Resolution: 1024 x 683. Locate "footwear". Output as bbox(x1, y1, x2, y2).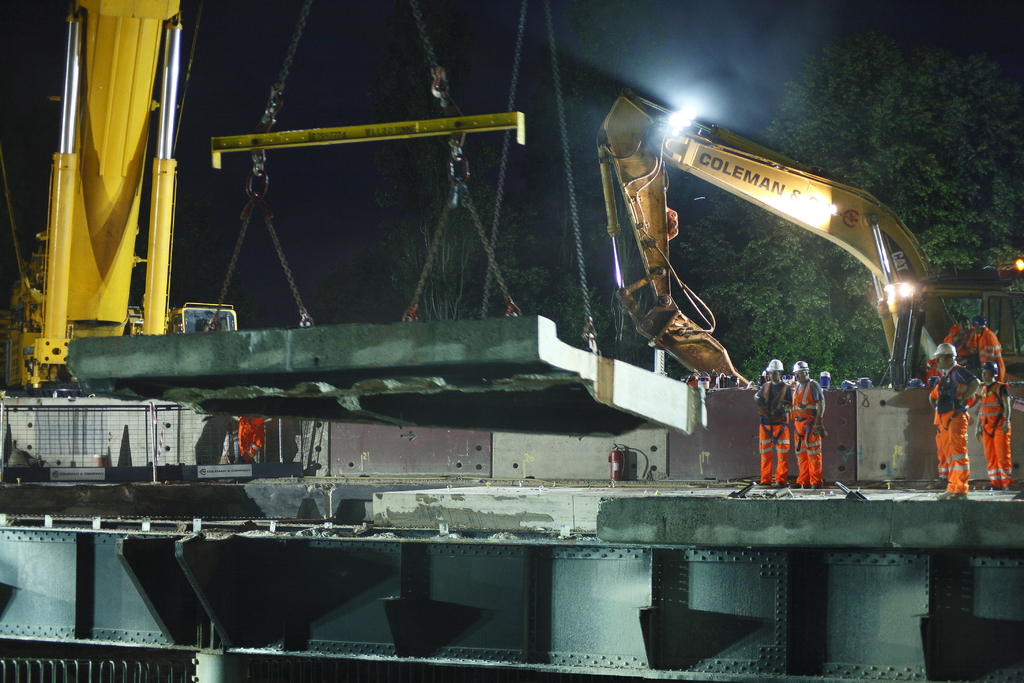
bbox(938, 490, 950, 501).
